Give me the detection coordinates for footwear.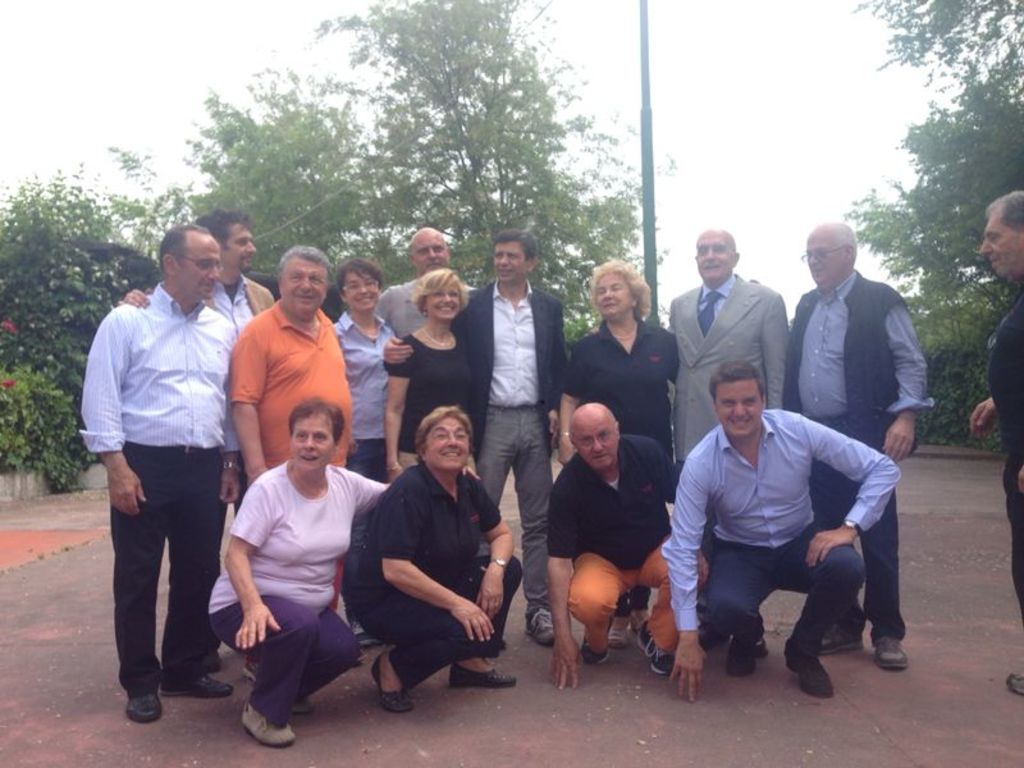
<bbox>159, 676, 234, 694</bbox>.
